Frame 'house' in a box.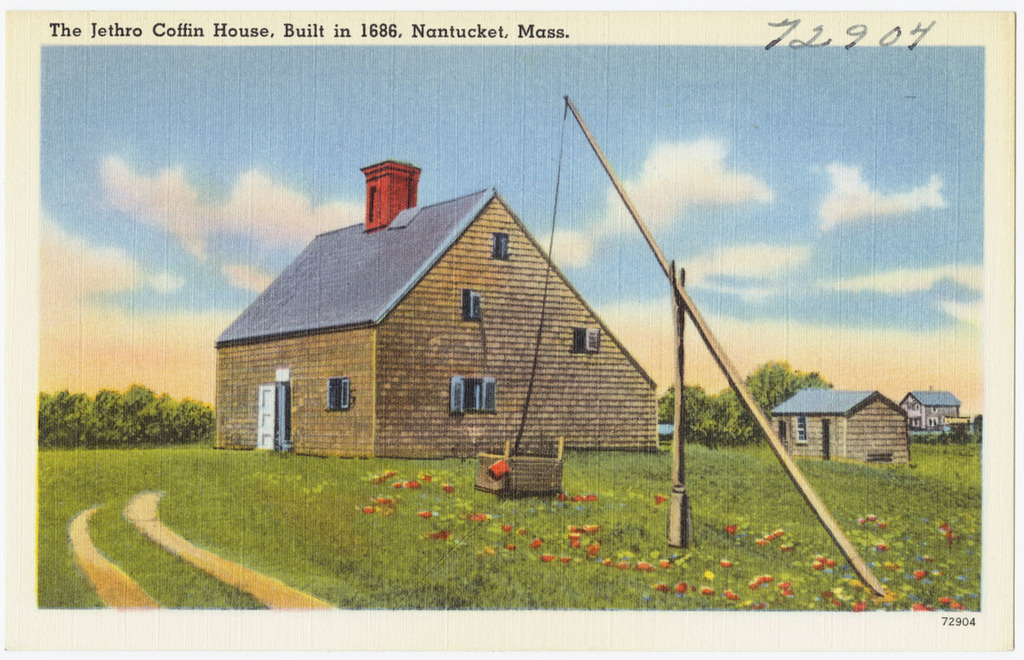
x1=210 y1=159 x2=660 y2=454.
